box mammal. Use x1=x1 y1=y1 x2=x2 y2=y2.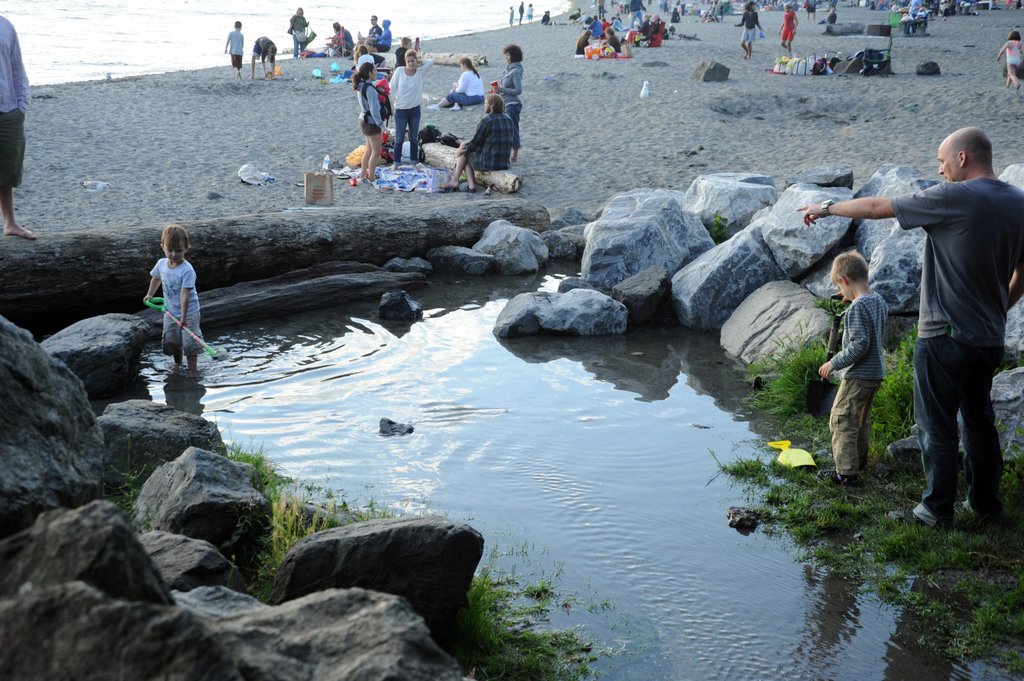
x1=675 y1=0 x2=681 y2=7.
